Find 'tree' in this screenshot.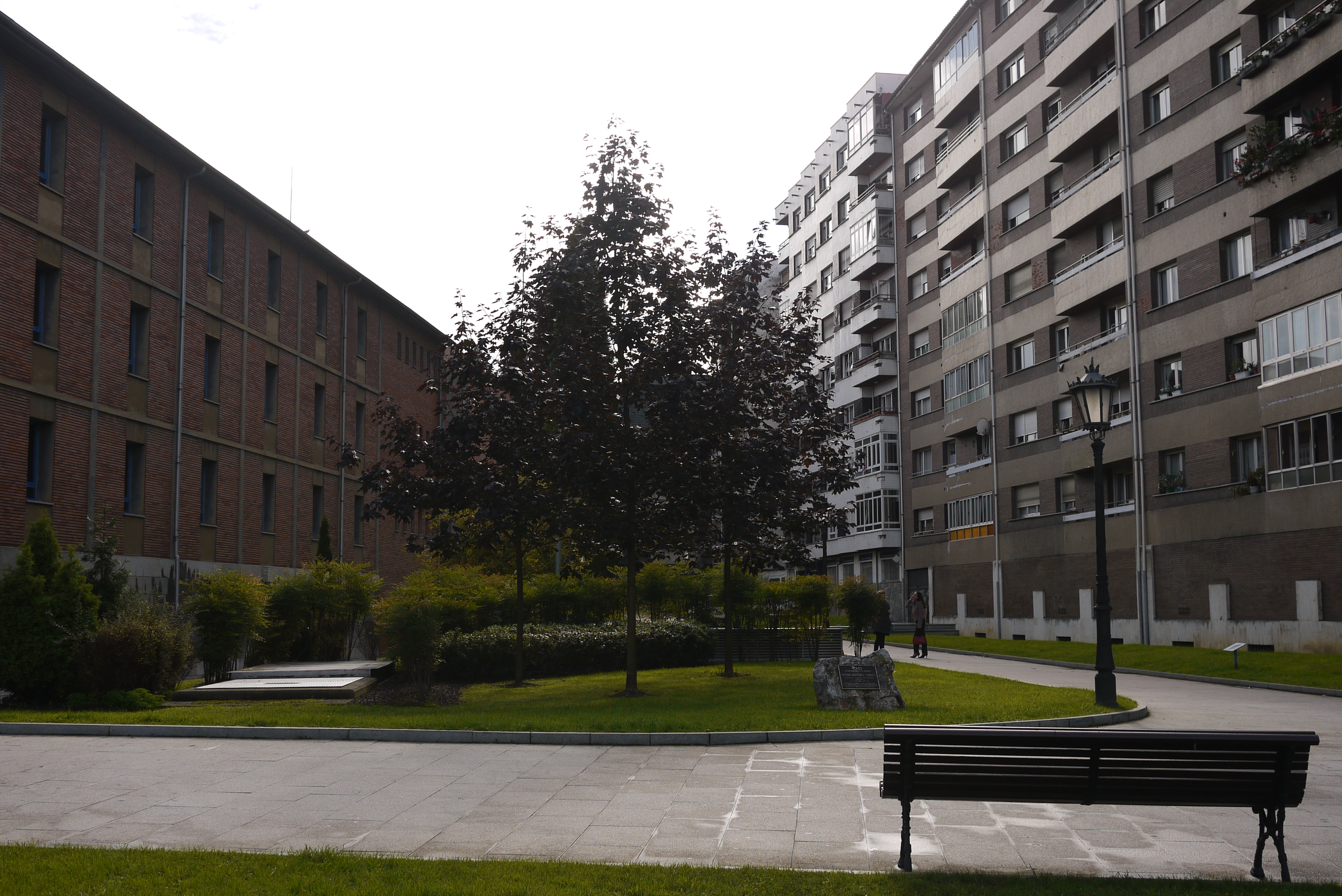
The bounding box for 'tree' is [0,191,31,236].
